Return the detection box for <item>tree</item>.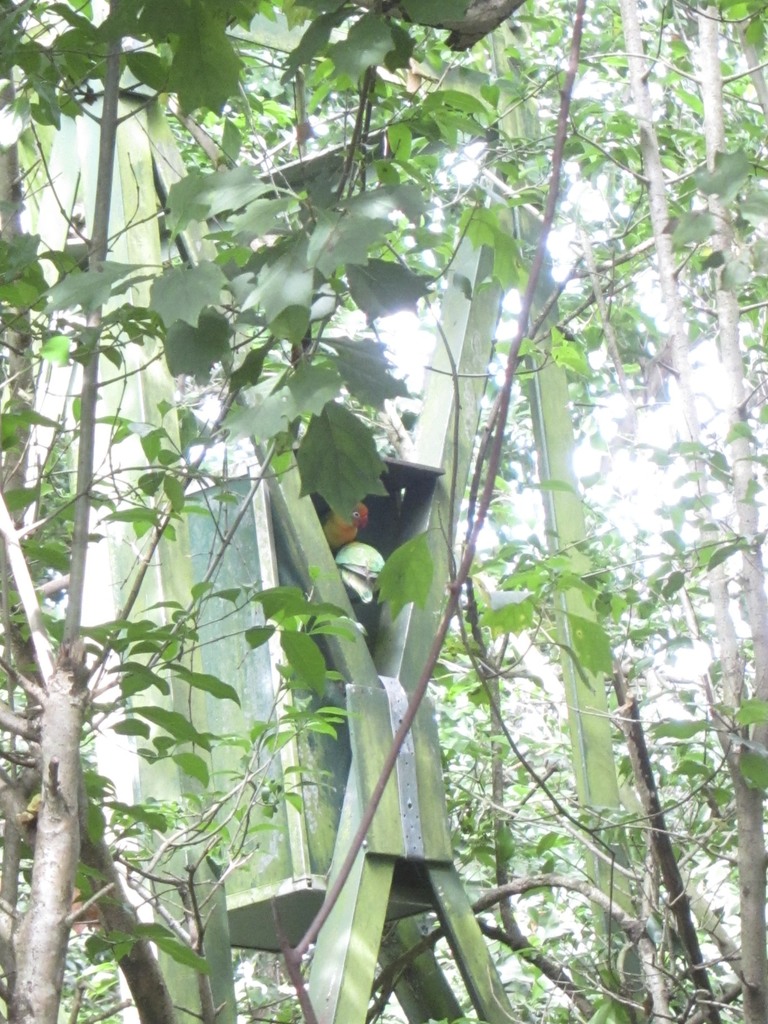
{"left": 1, "top": 0, "right": 473, "bottom": 1020}.
